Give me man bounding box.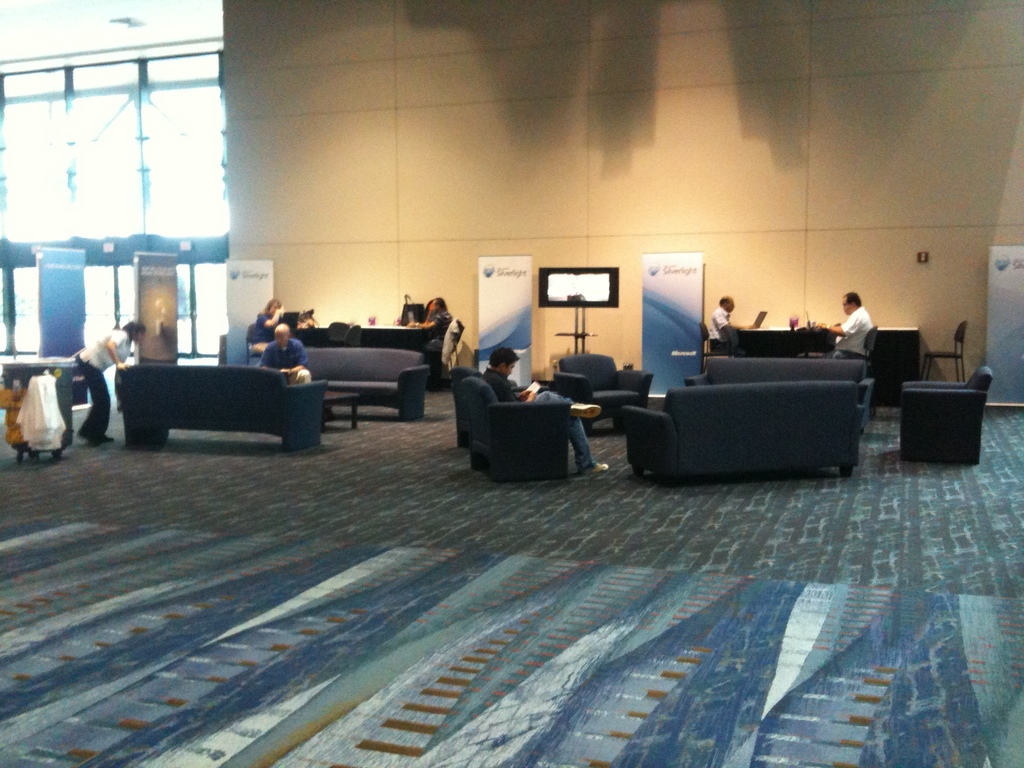
crop(705, 294, 758, 346).
